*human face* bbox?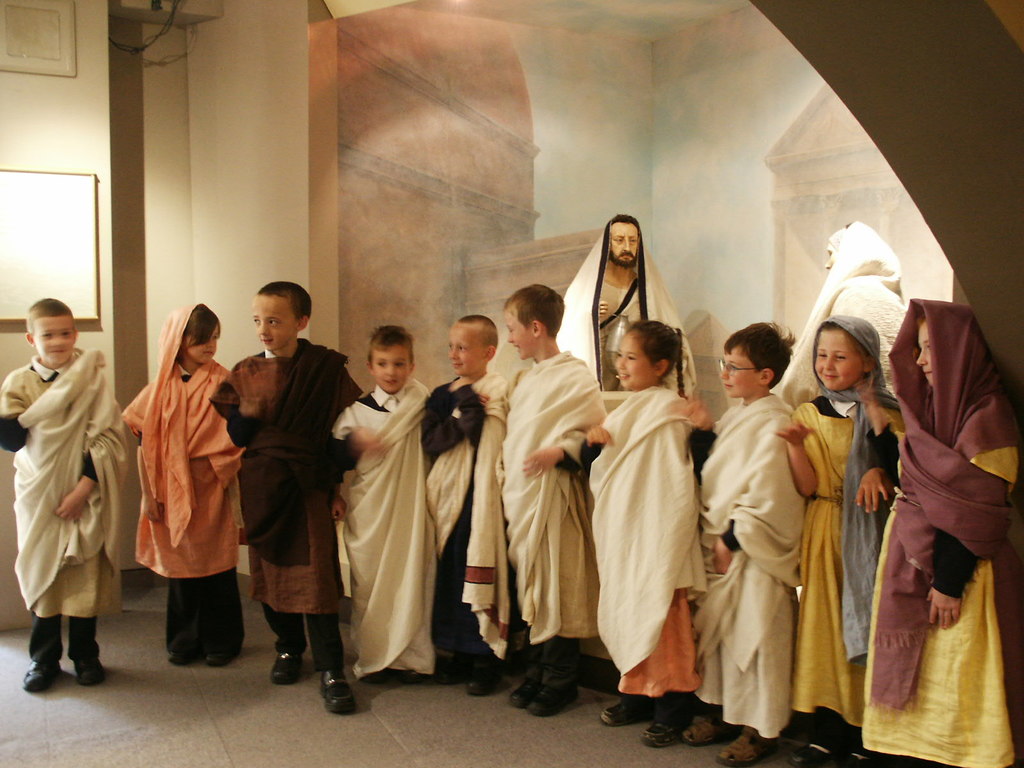
region(253, 294, 298, 352)
